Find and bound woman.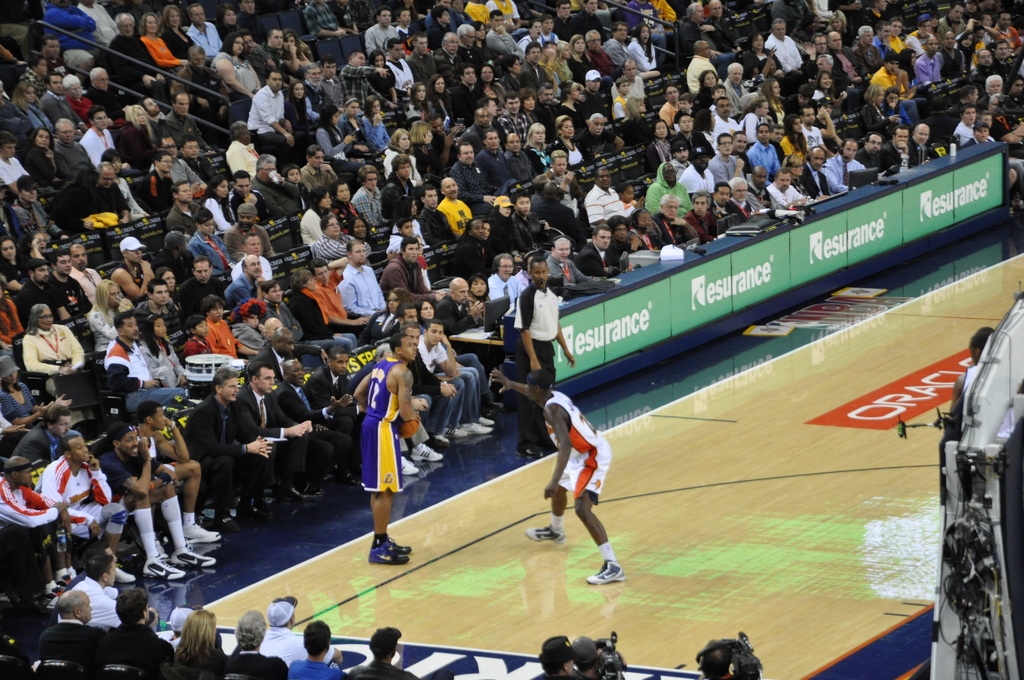
Bound: l=188, t=205, r=240, b=277.
